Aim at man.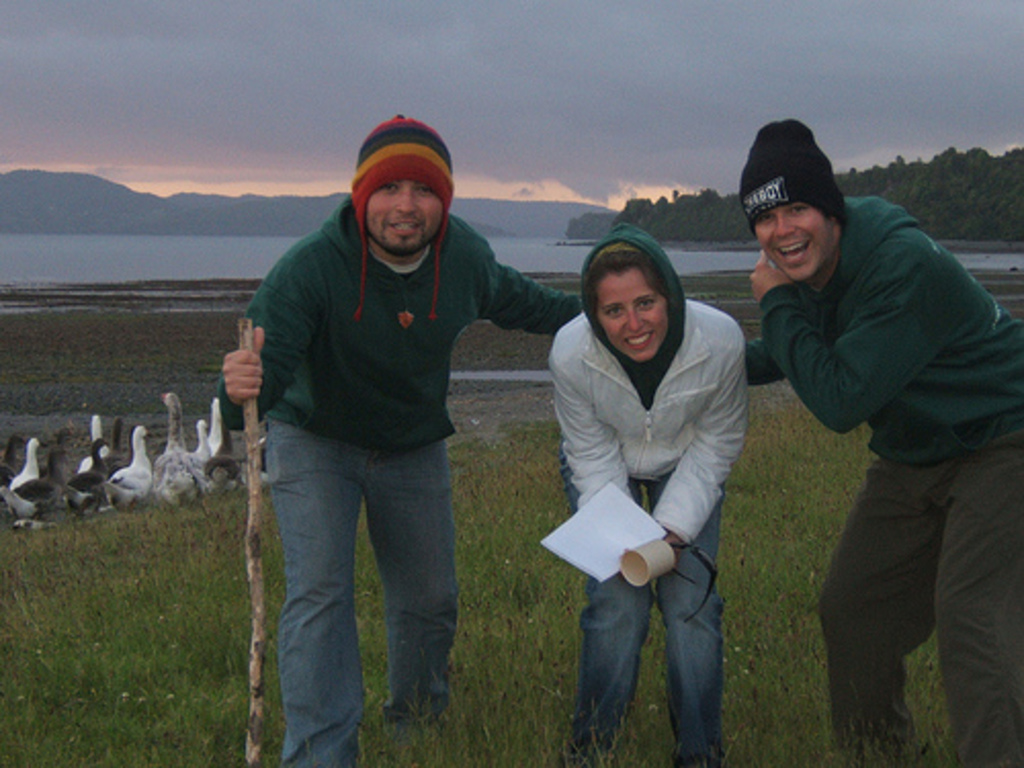
Aimed at 743:137:1023:756.
